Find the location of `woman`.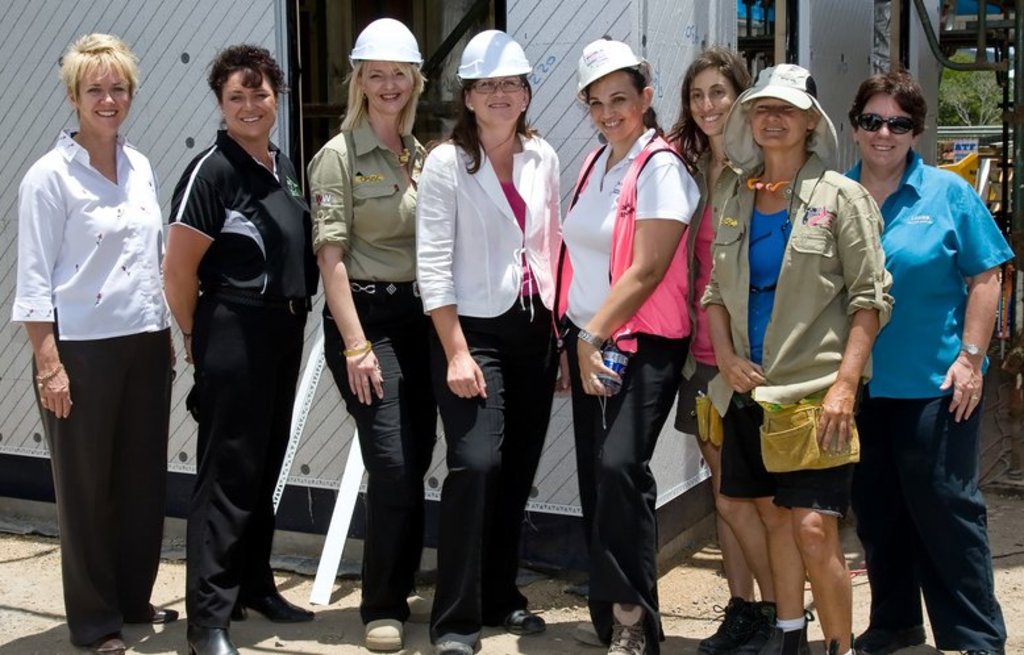
Location: 159/4/294/654.
